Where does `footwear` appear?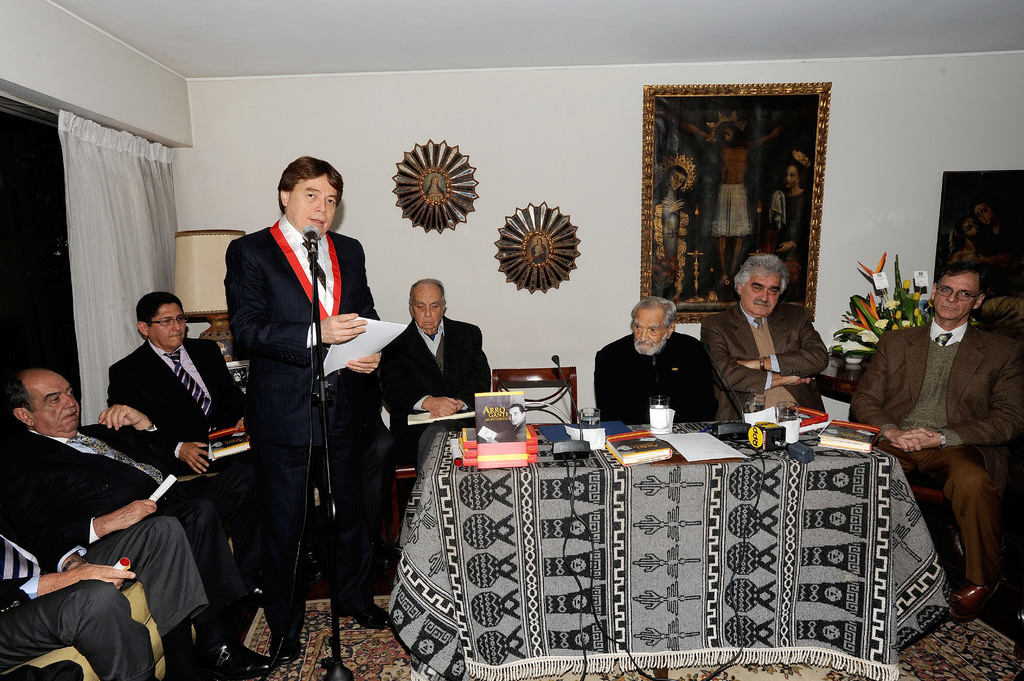
Appears at bbox(201, 636, 275, 677).
